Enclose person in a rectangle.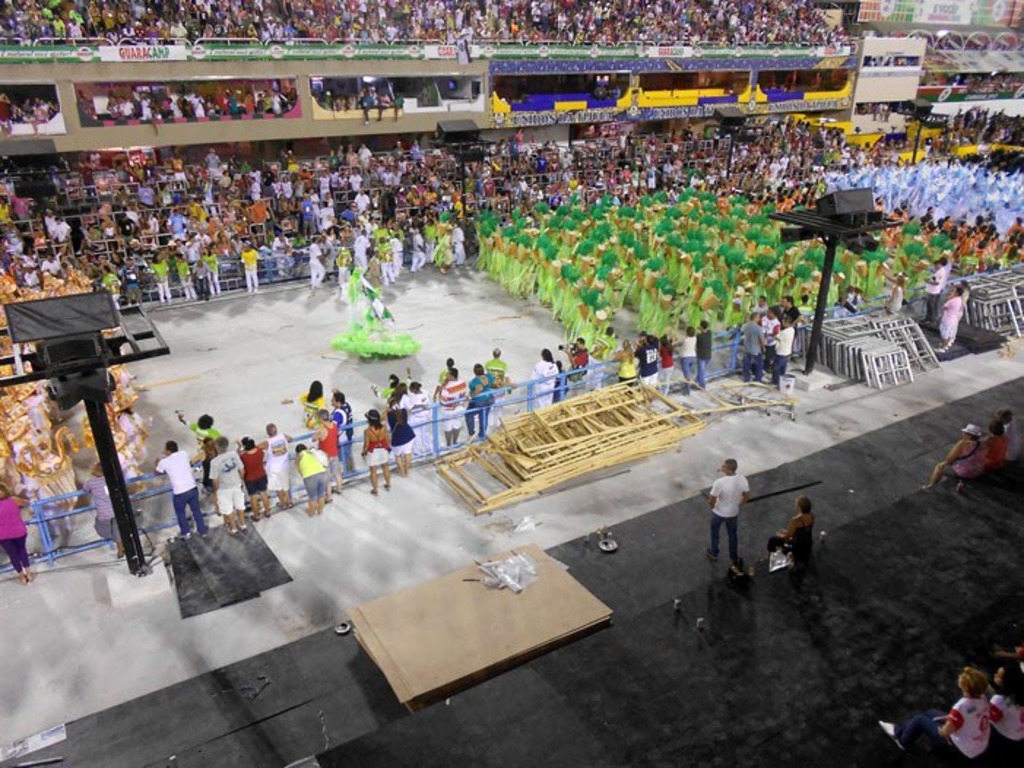
region(83, 82, 288, 112).
